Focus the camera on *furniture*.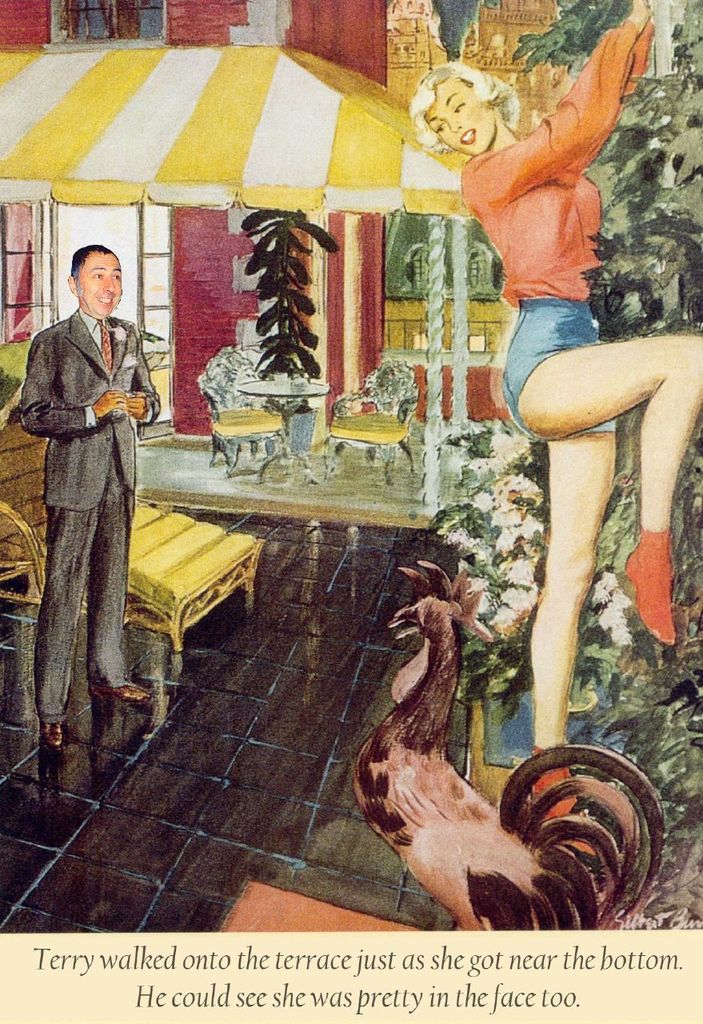
Focus region: l=320, t=357, r=424, b=486.
